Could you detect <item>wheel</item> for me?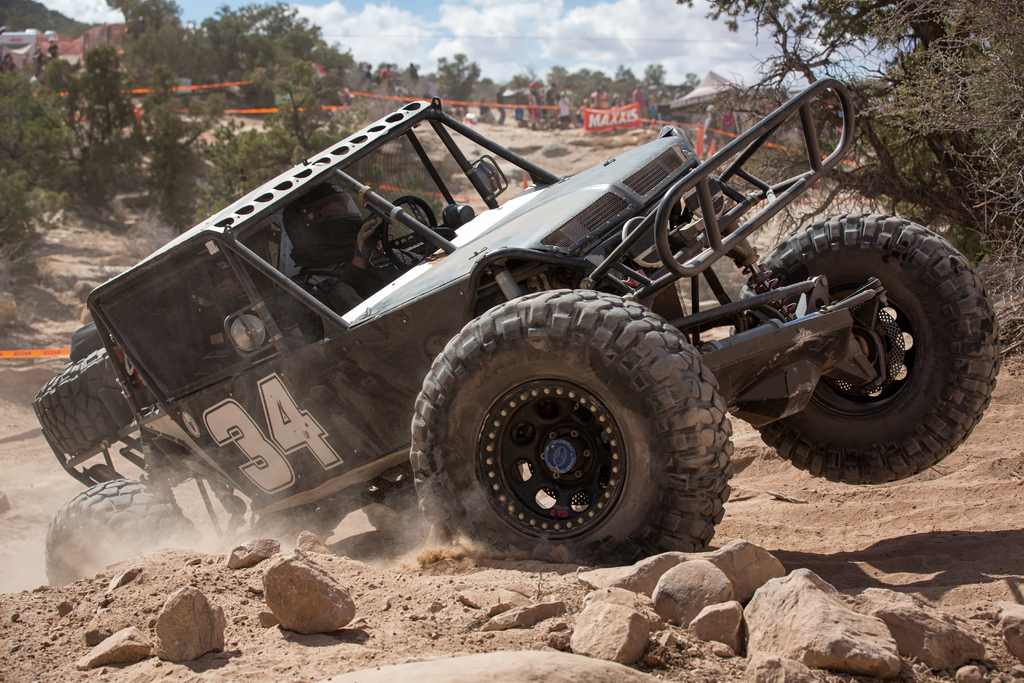
Detection result: select_region(398, 285, 757, 574).
